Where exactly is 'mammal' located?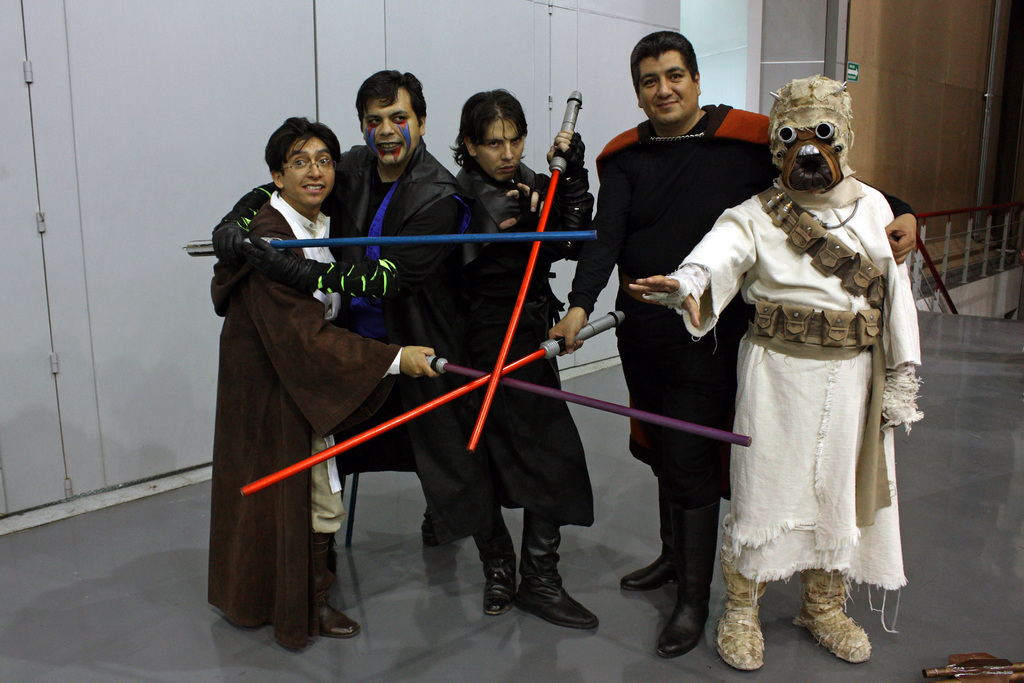
Its bounding box is region(206, 66, 517, 614).
